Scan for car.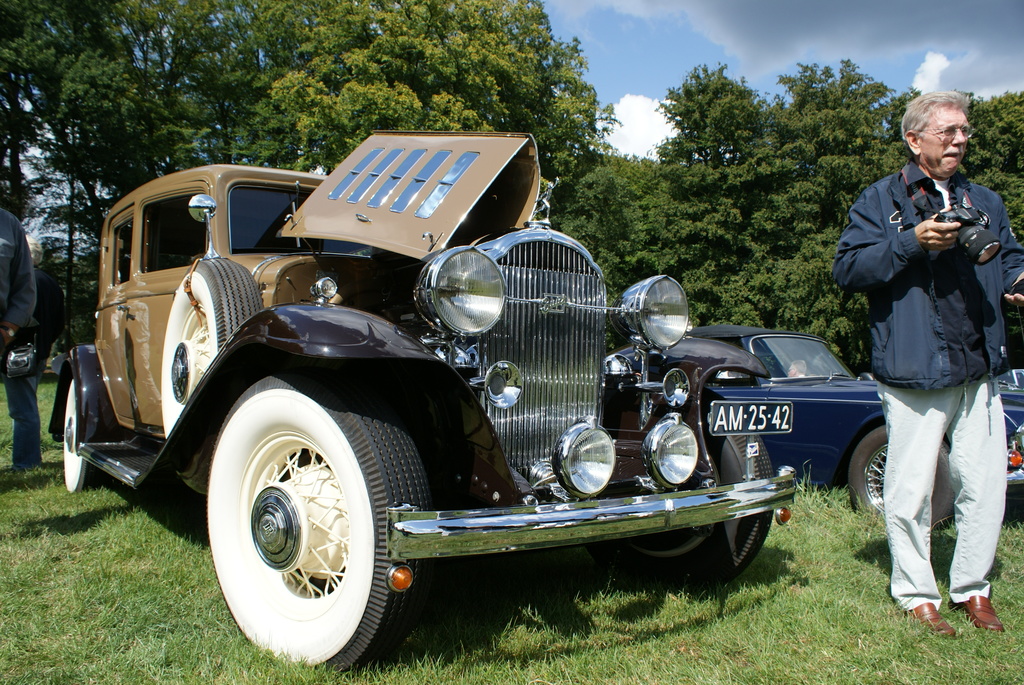
Scan result: x1=1000 y1=368 x2=1023 y2=389.
